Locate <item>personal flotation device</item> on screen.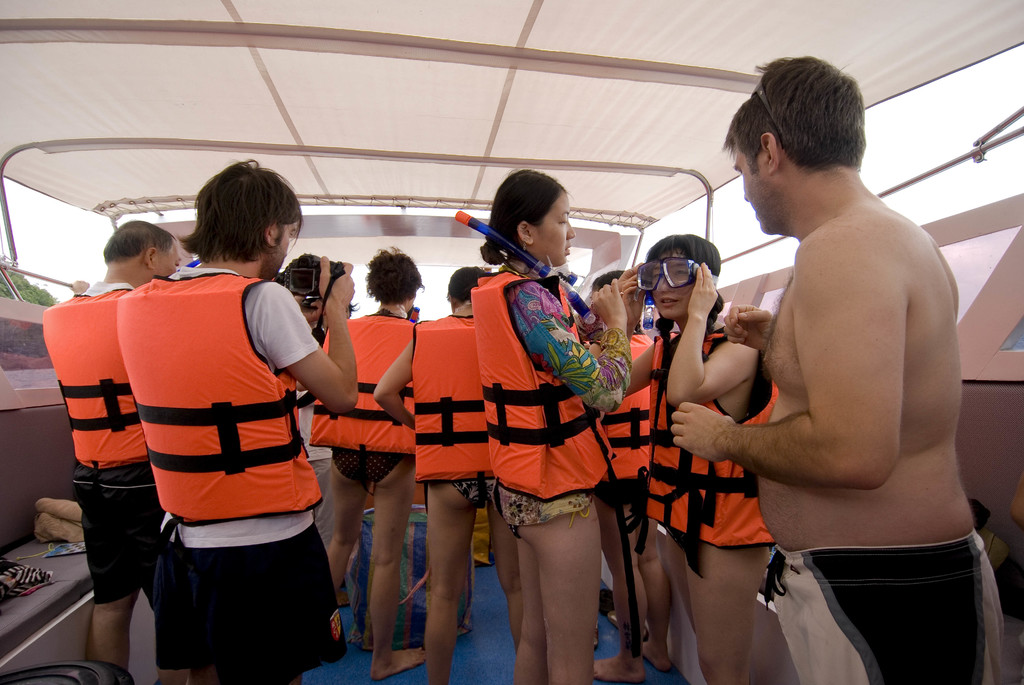
On screen at bbox(632, 320, 778, 548).
